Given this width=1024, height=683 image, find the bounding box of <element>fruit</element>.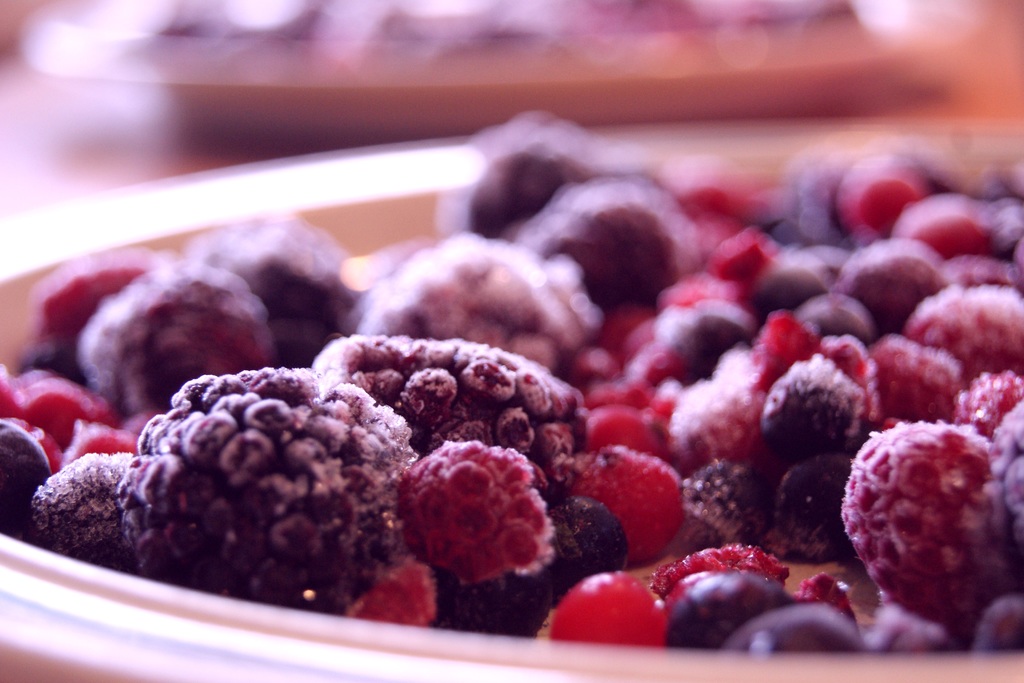
<bbox>592, 458, 700, 569</bbox>.
